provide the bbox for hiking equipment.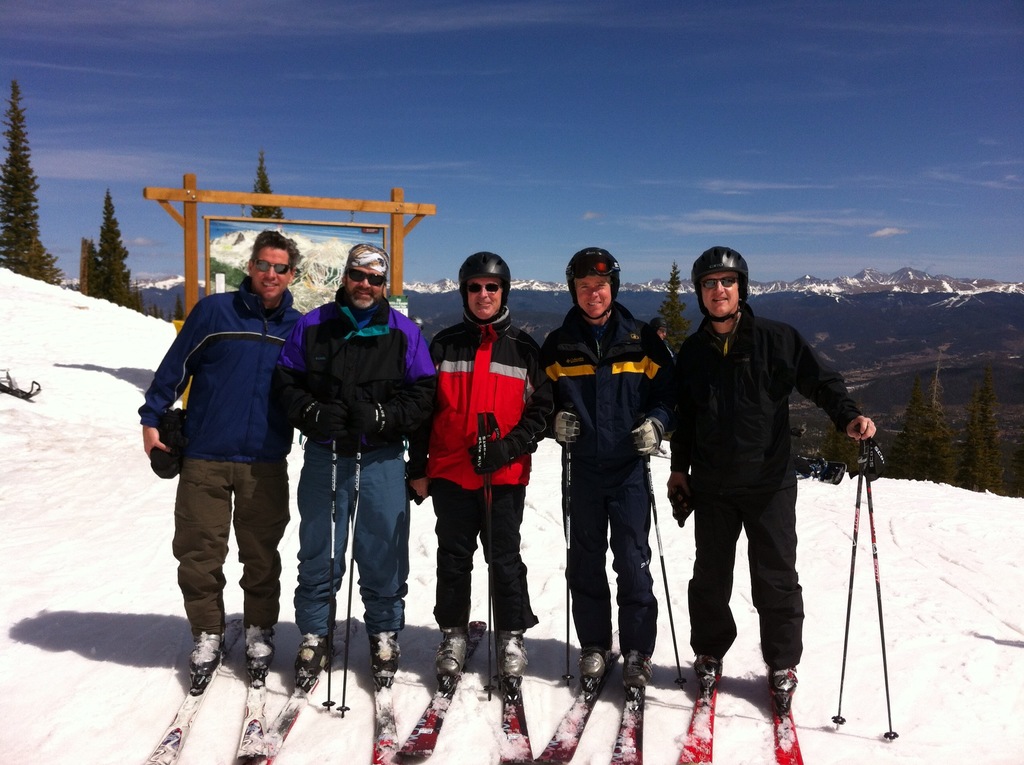
BBox(639, 456, 692, 693).
